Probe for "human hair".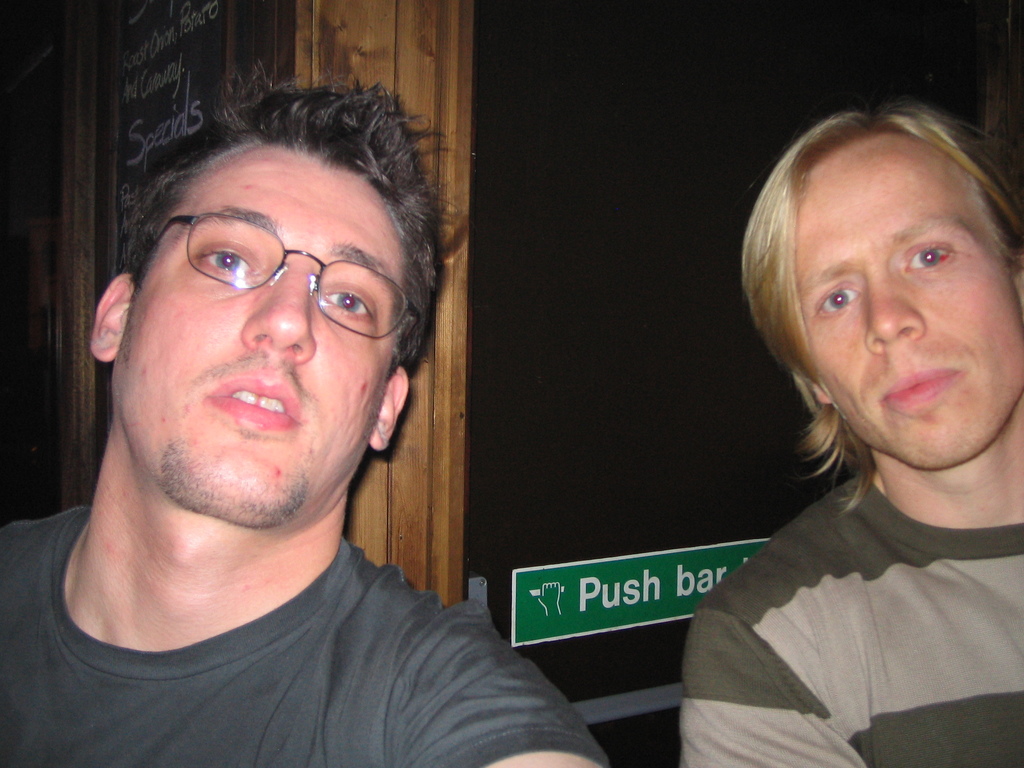
Probe result: 106/63/424/402.
